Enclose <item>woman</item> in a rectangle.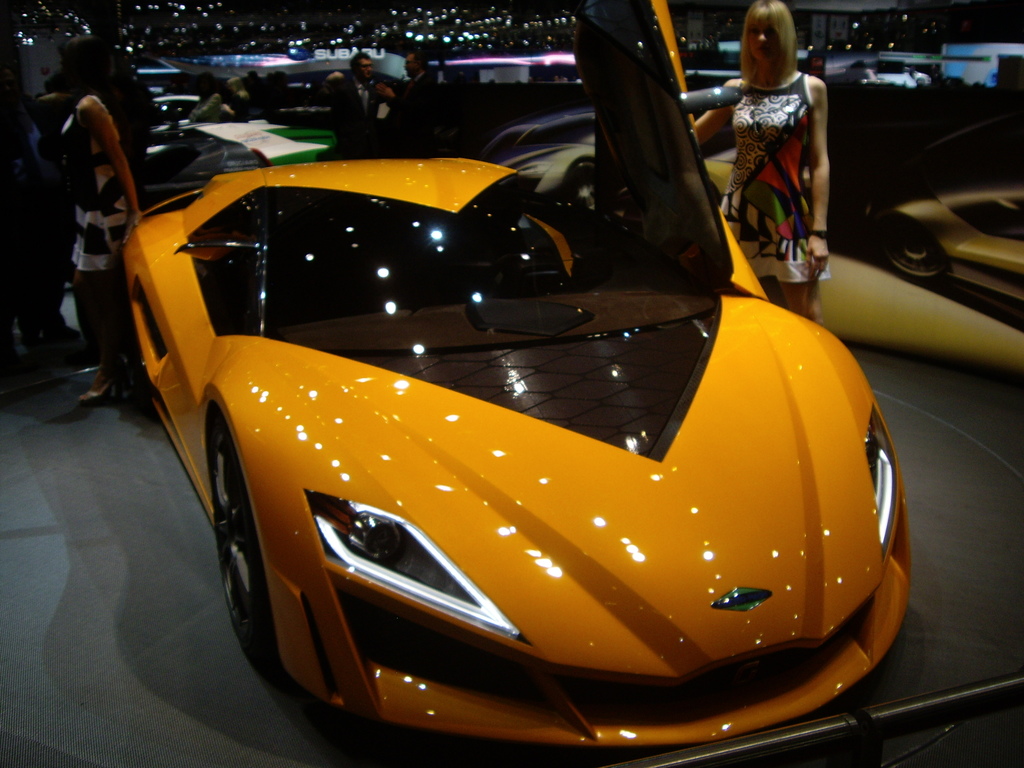
bbox=[712, 0, 838, 311].
